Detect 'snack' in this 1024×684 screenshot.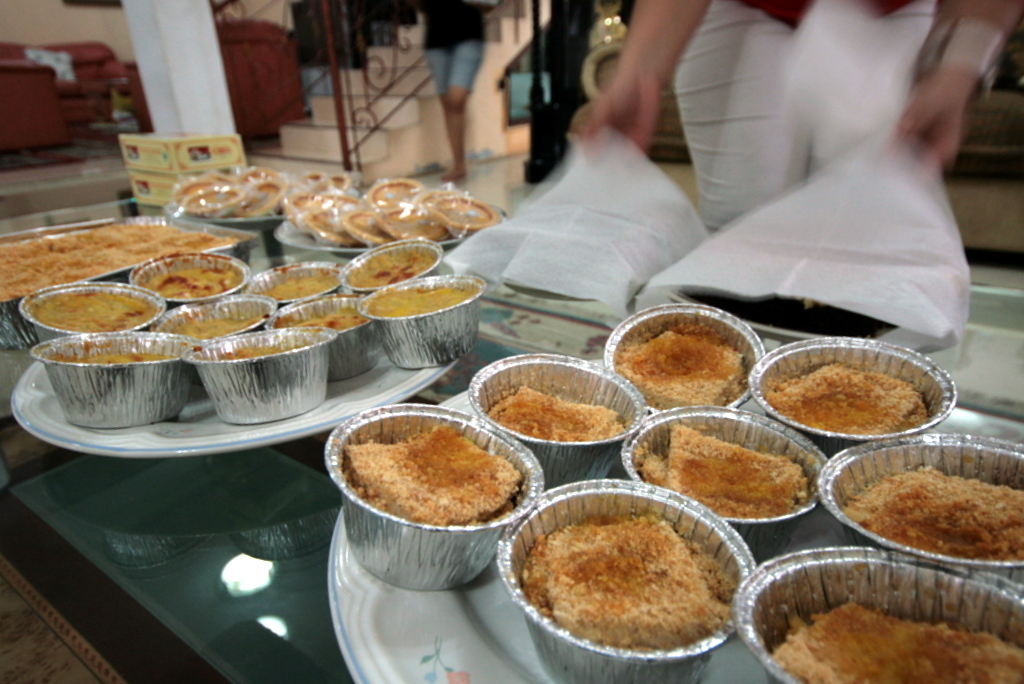
Detection: {"left": 300, "top": 305, "right": 364, "bottom": 326}.
